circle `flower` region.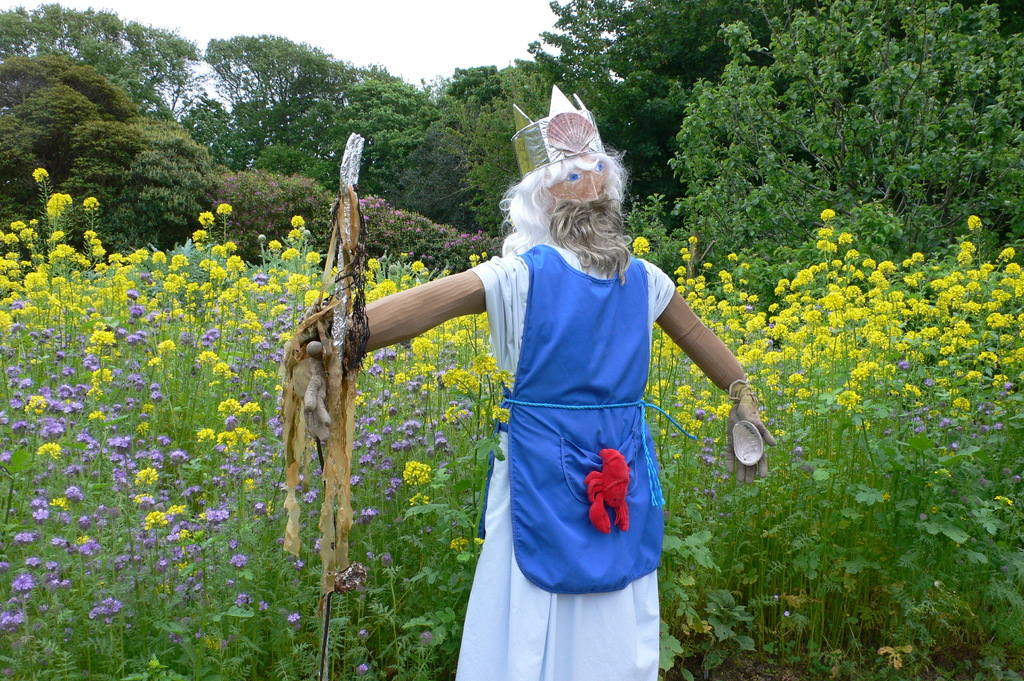
Region: 376/550/395/567.
